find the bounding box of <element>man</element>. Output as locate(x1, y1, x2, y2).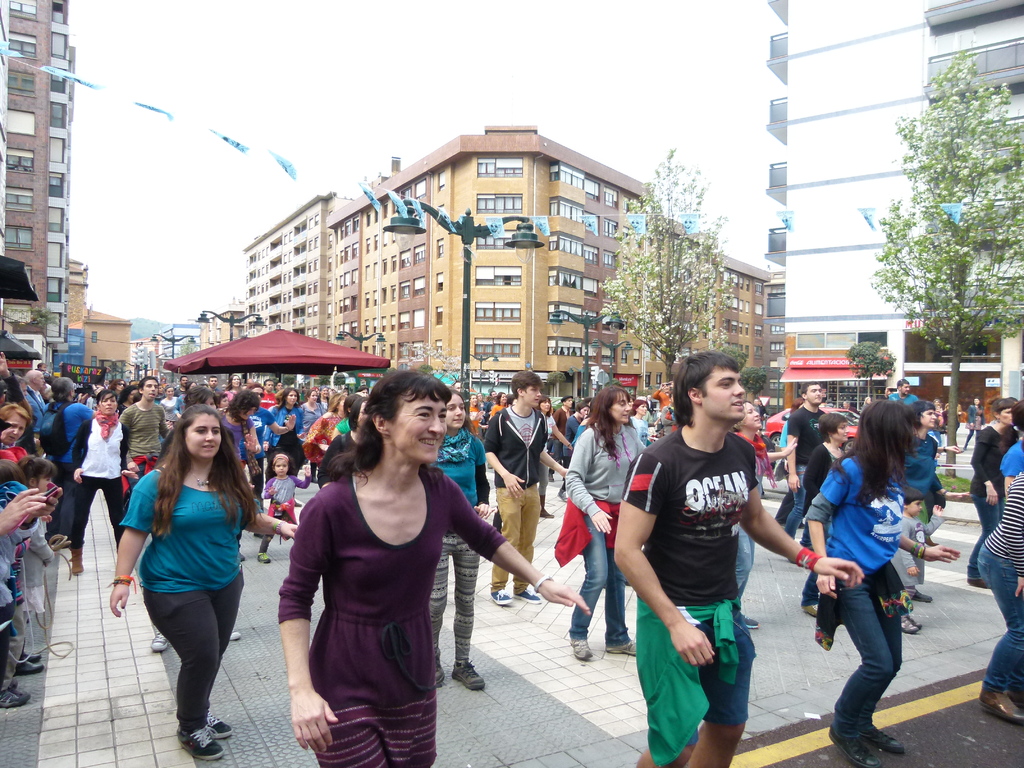
locate(122, 375, 174, 499).
